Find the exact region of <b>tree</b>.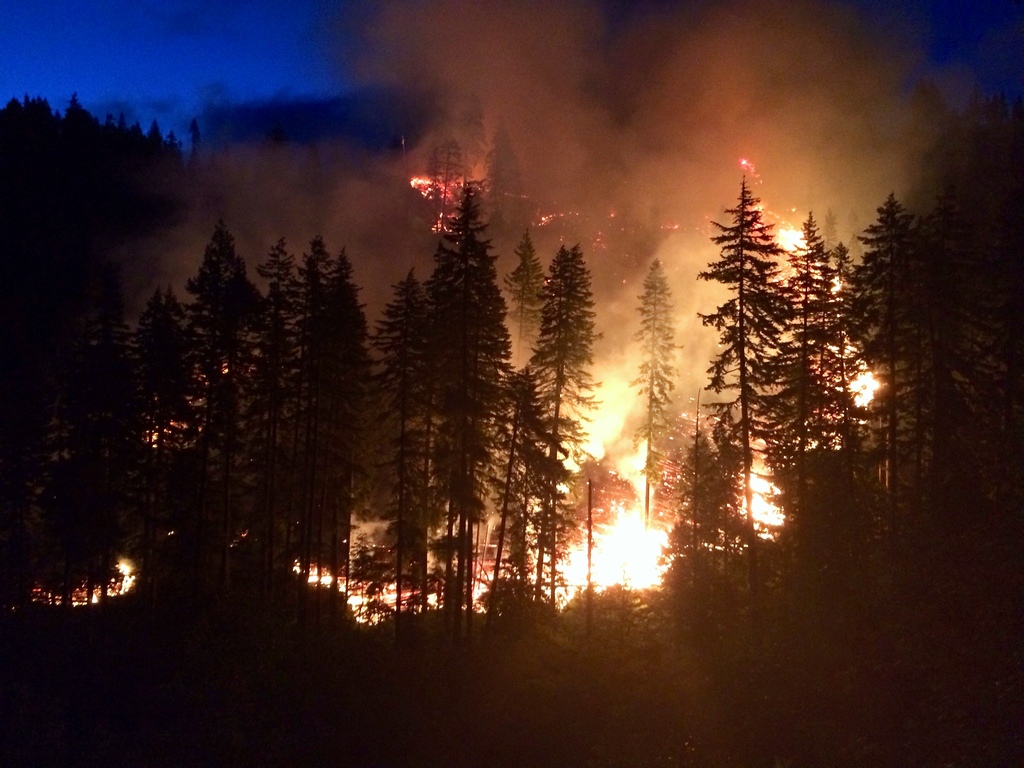
Exact region: l=56, t=93, r=118, b=205.
